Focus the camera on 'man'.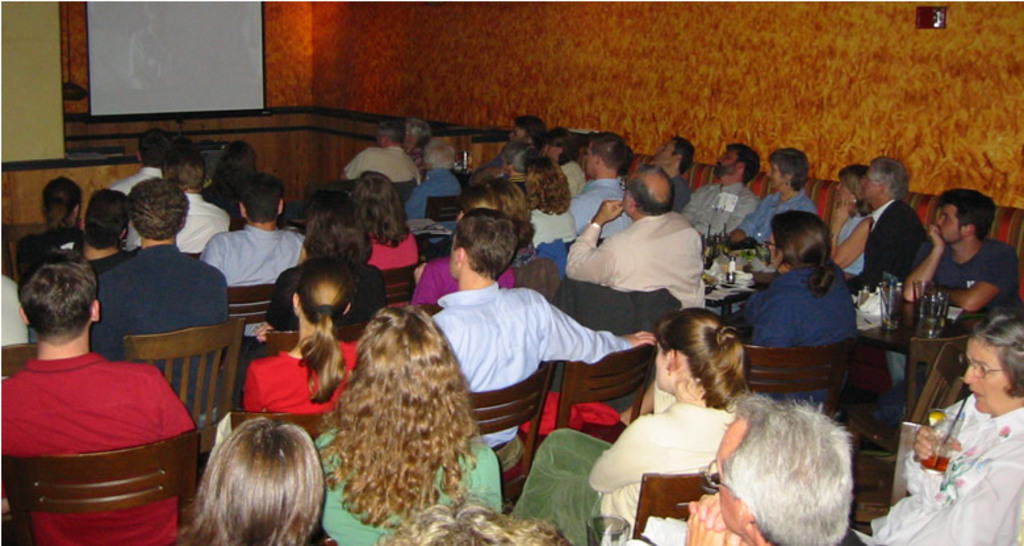
Focus region: BBox(126, 147, 231, 249).
